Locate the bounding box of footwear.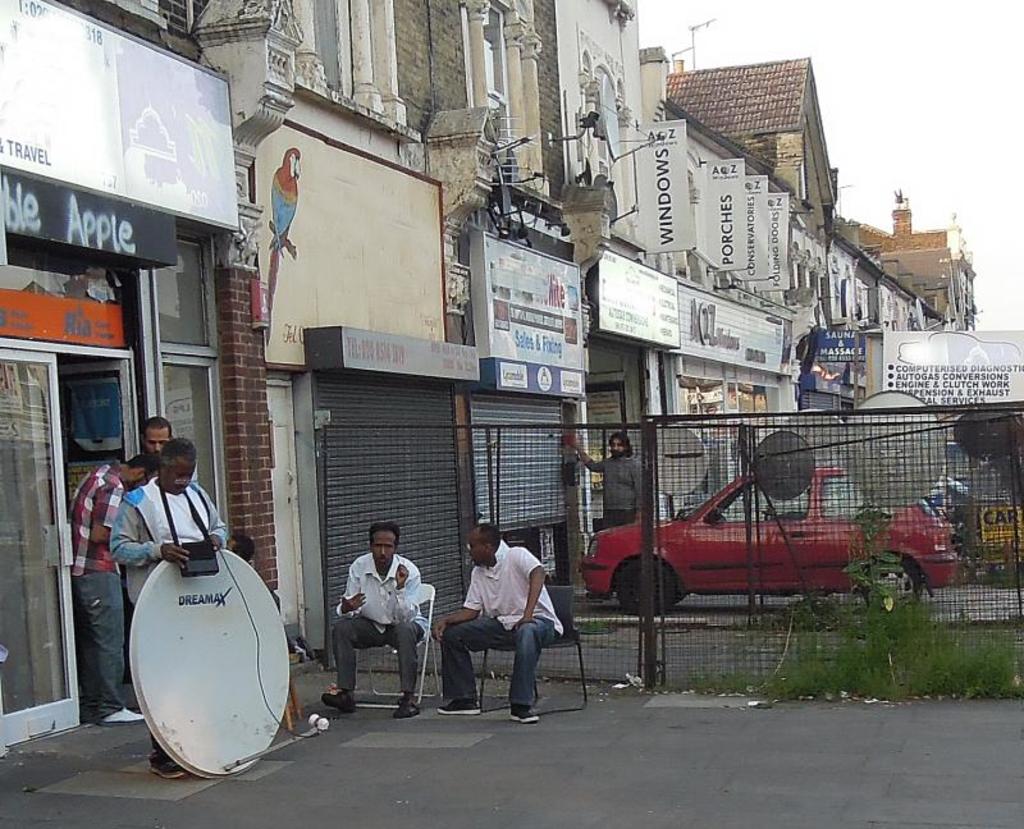
Bounding box: box=[439, 699, 483, 716].
